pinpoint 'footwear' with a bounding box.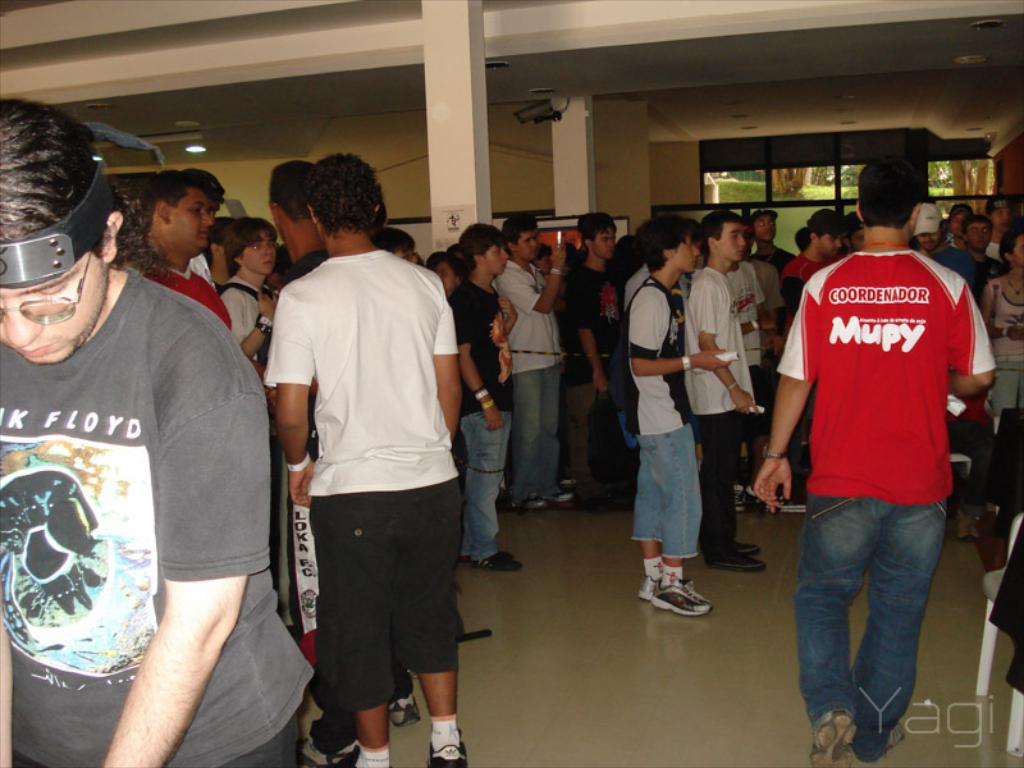
[left=388, top=699, right=424, bottom=724].
